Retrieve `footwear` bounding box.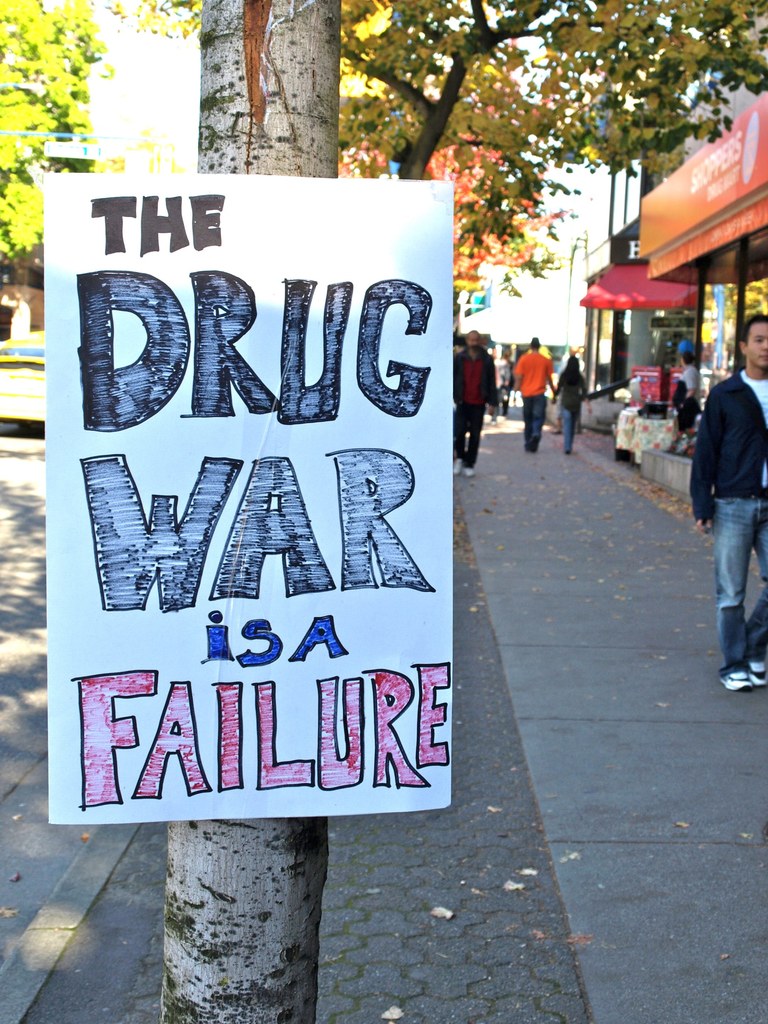
Bounding box: [x1=489, y1=415, x2=500, y2=422].
